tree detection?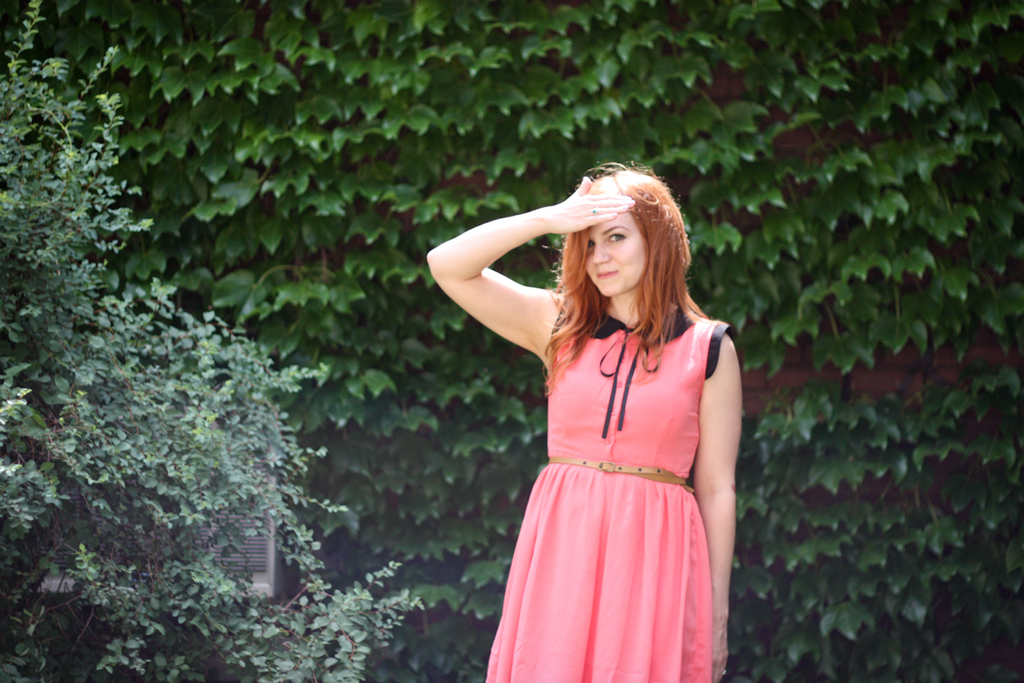
detection(0, 0, 418, 678)
